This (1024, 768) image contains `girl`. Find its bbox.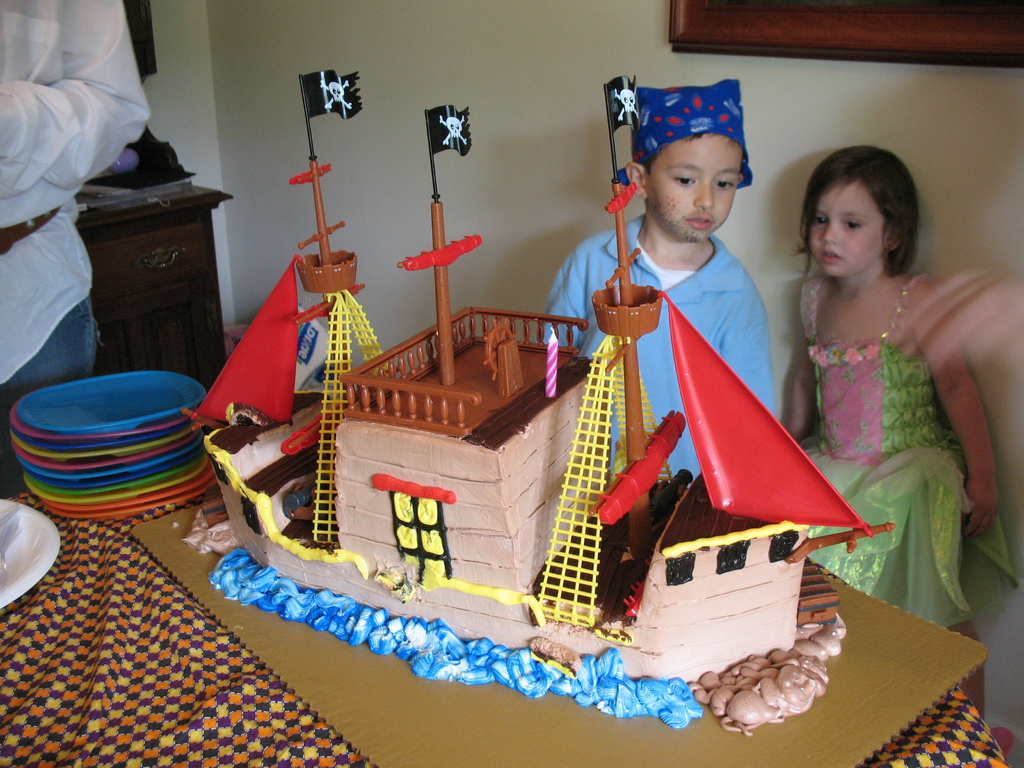
left=783, top=140, right=1020, bottom=721.
